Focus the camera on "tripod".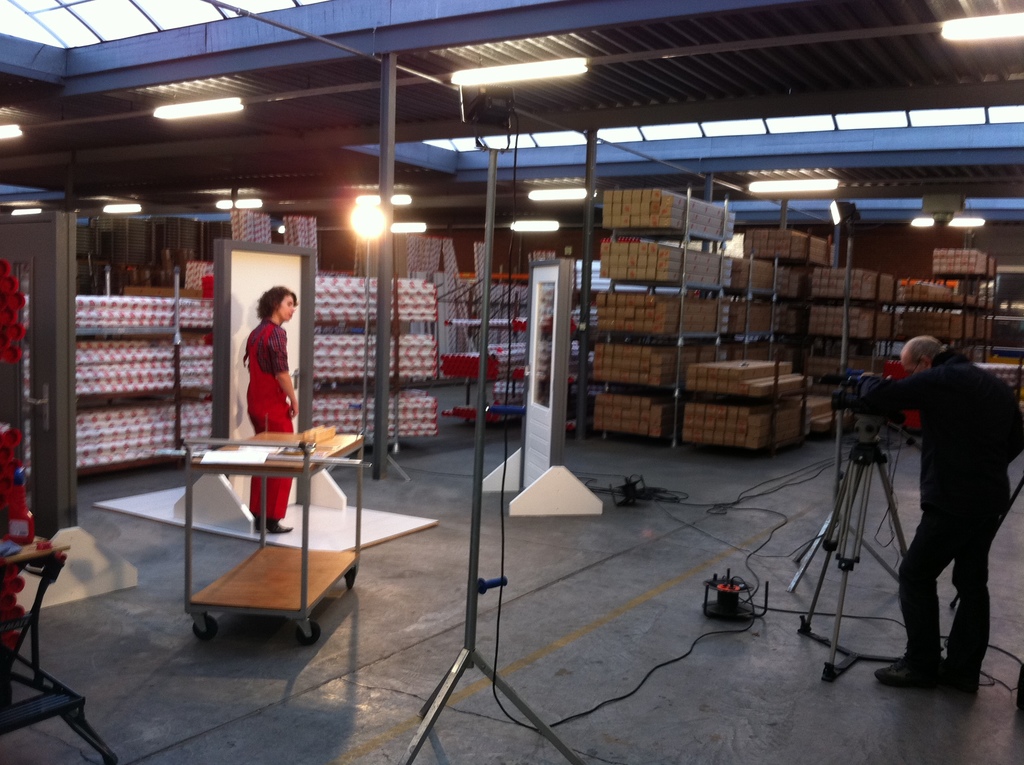
Focus region: BBox(783, 221, 897, 595).
